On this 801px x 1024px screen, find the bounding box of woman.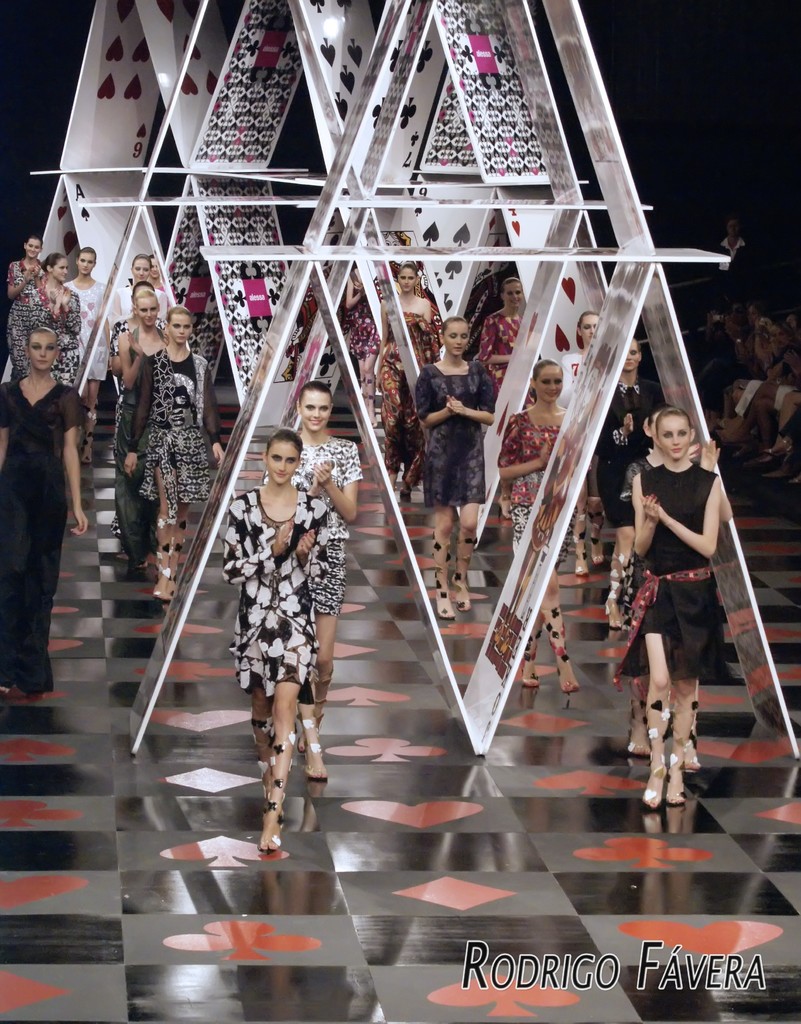
Bounding box: crop(475, 273, 540, 404).
